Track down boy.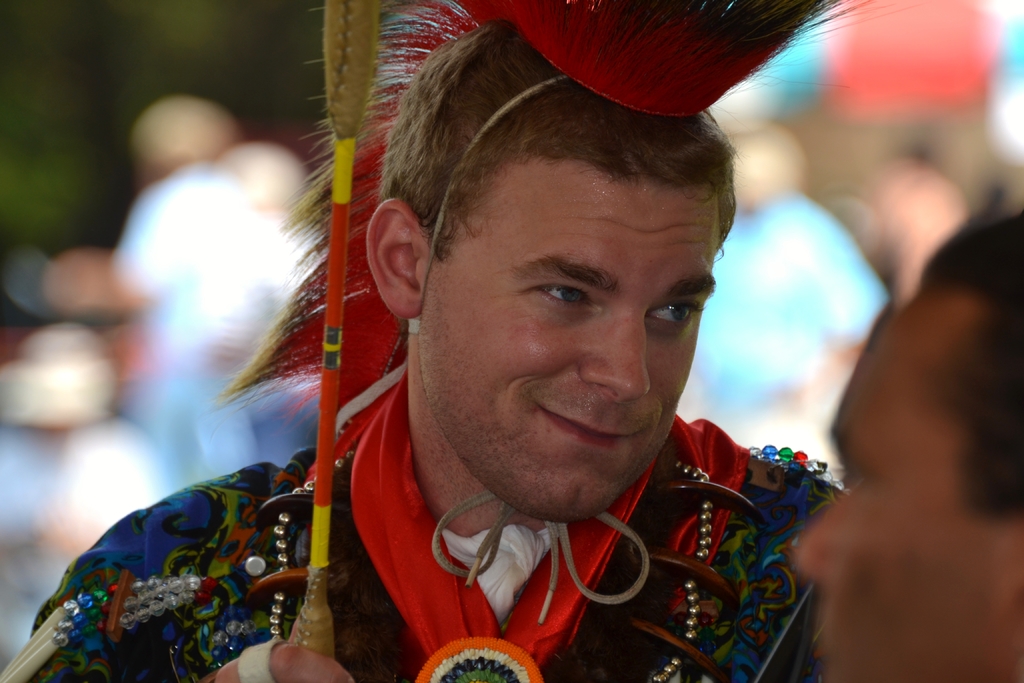
Tracked to [x1=43, y1=94, x2=276, y2=492].
